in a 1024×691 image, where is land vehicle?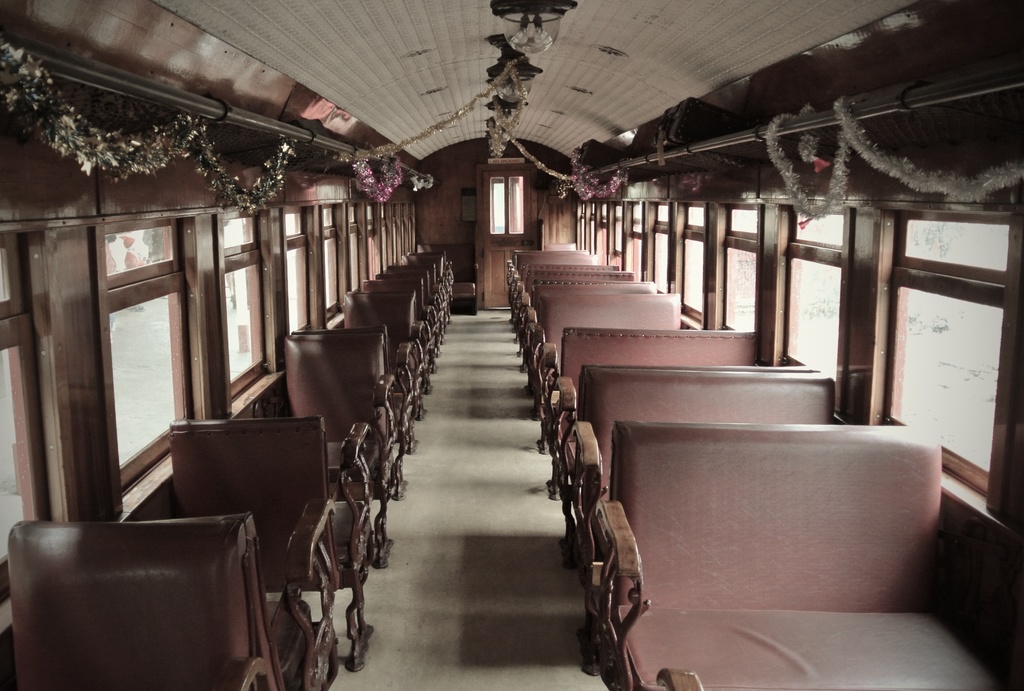
bbox(0, 0, 1023, 690).
